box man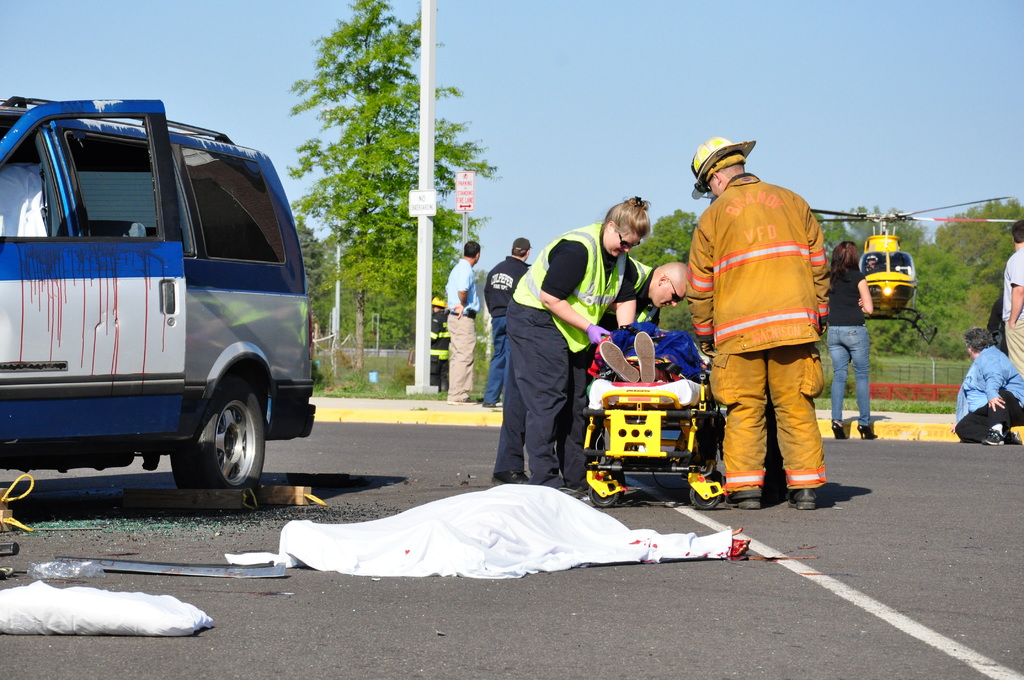
crop(679, 129, 829, 511)
